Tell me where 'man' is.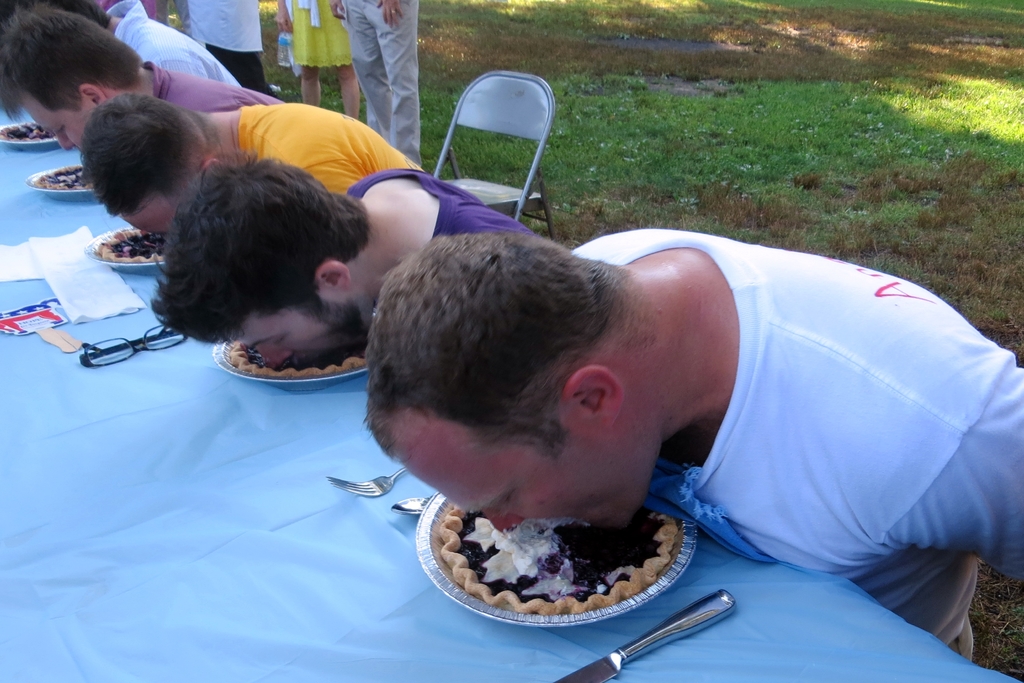
'man' is at detection(153, 150, 548, 364).
